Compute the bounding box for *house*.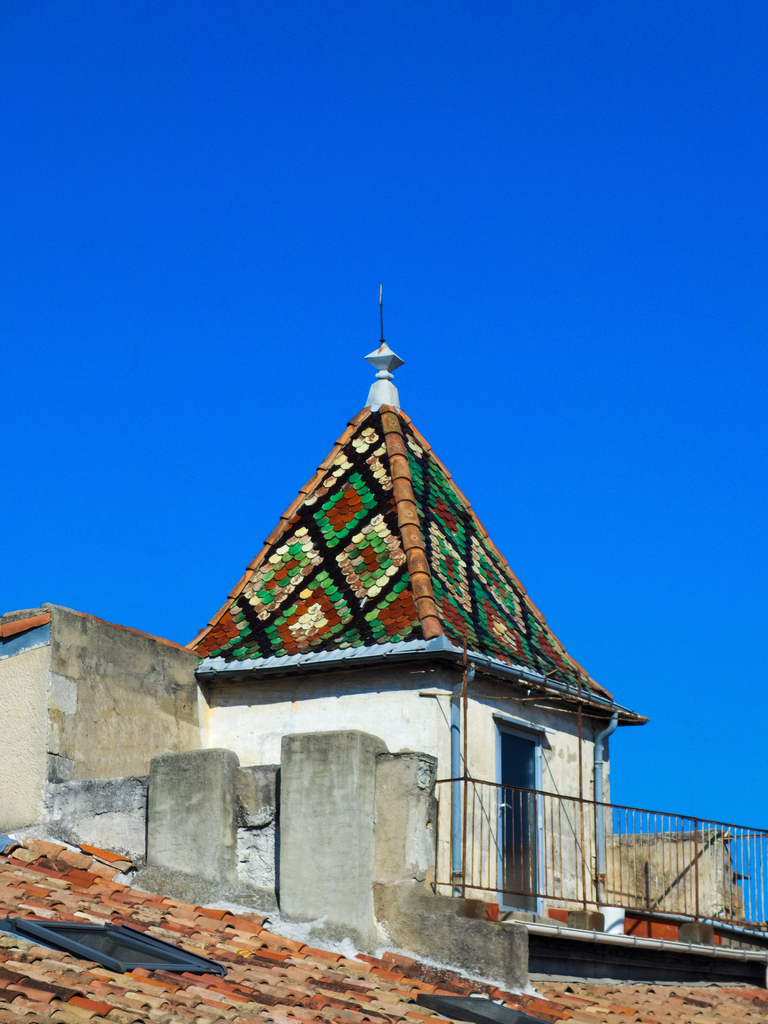
0/300/767/1023.
